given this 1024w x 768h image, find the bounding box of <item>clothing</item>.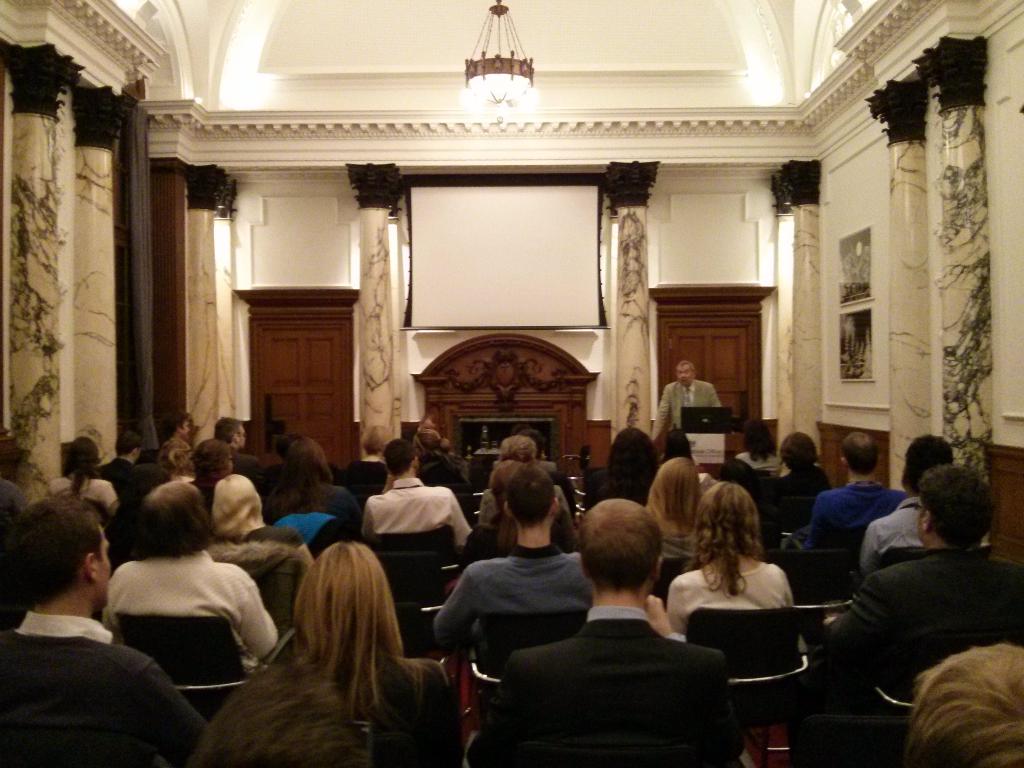
region(500, 573, 735, 764).
